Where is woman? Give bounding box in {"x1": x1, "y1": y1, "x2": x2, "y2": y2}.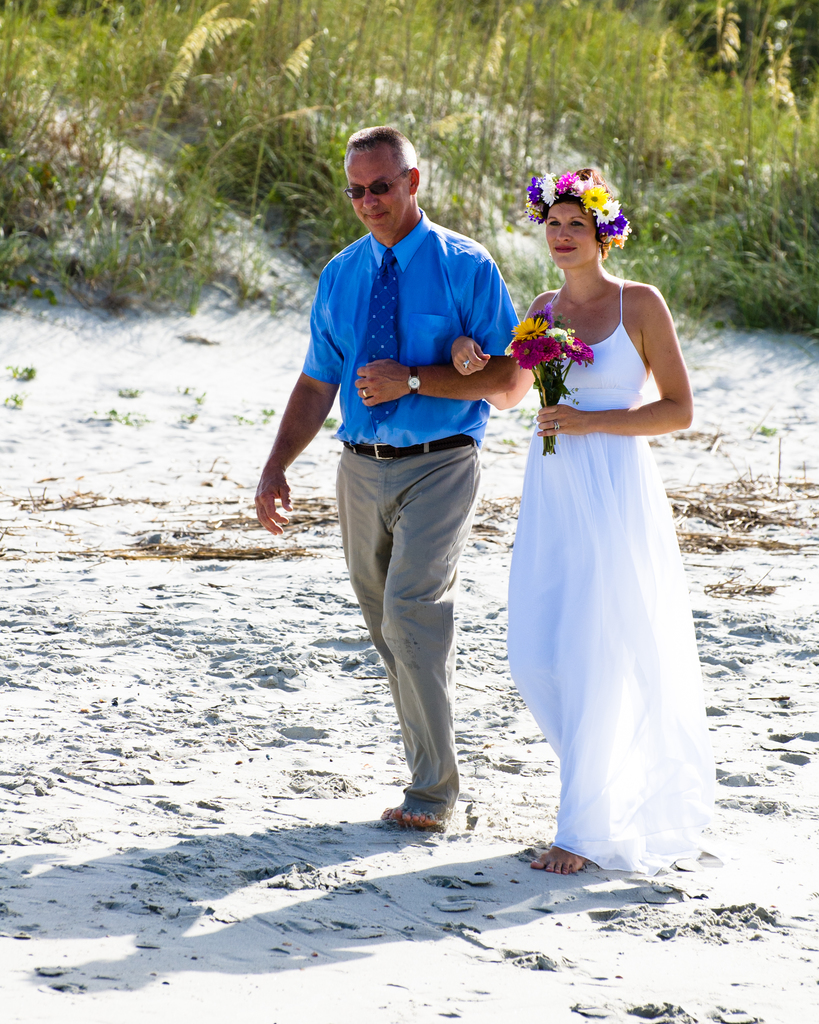
{"x1": 486, "y1": 148, "x2": 715, "y2": 884}.
